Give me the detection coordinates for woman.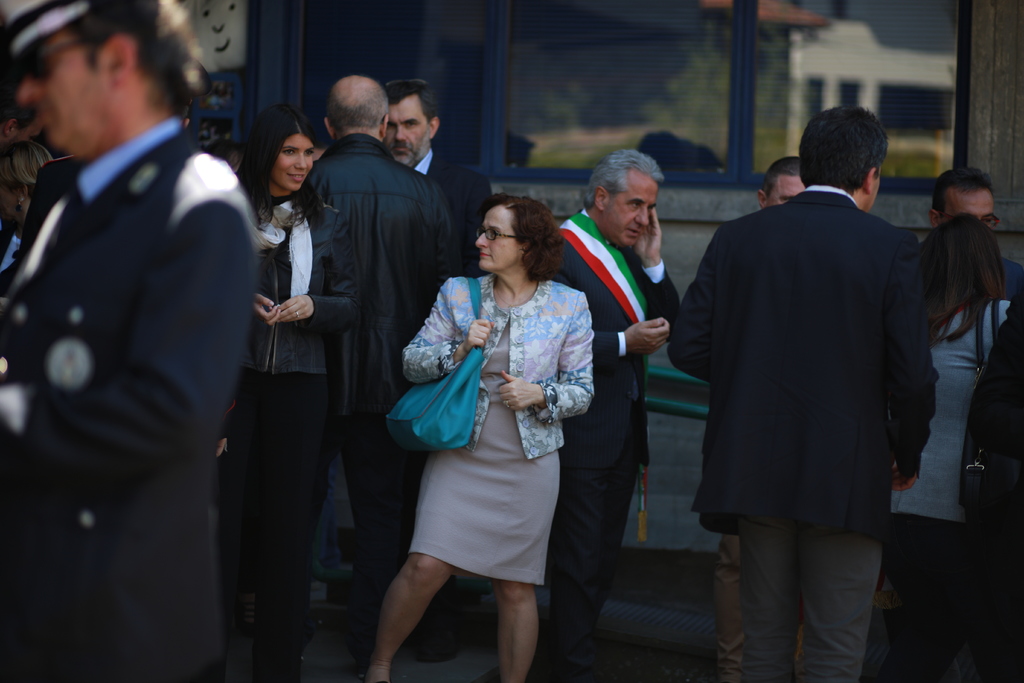
bbox=[390, 199, 591, 682].
